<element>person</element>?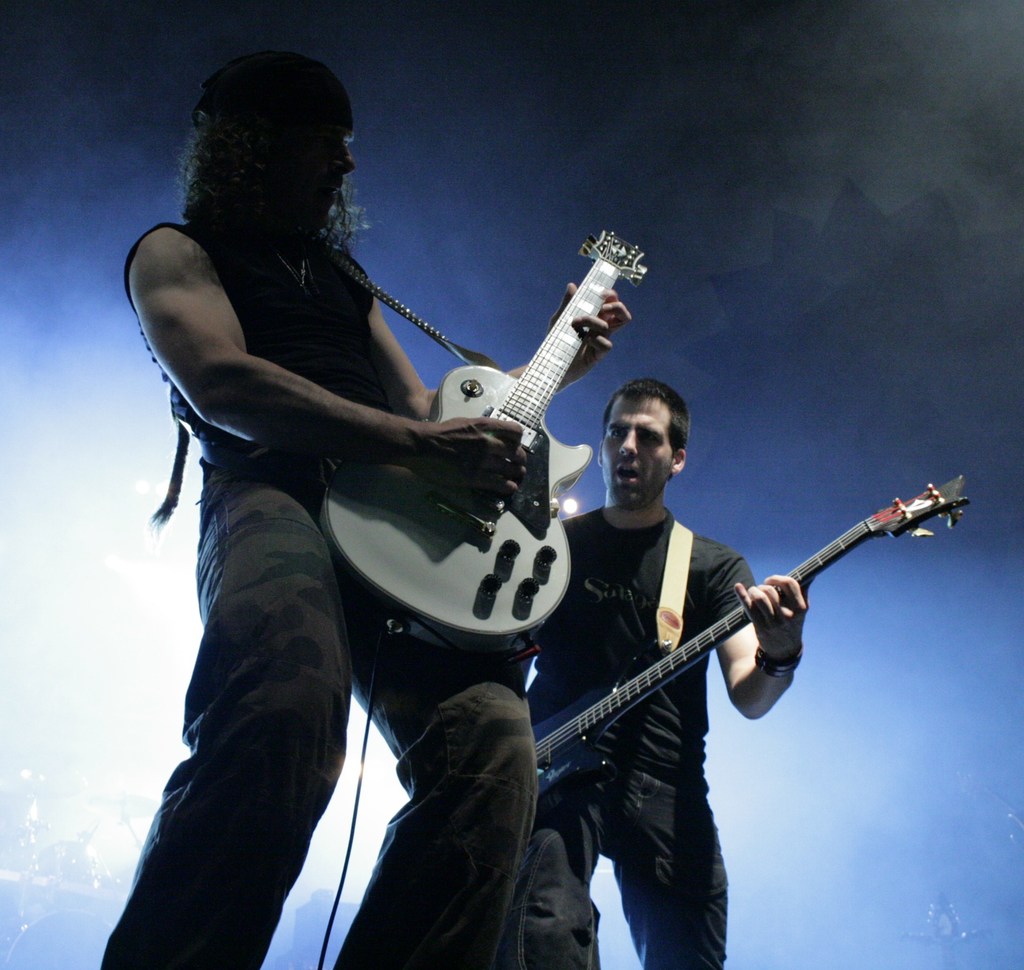
(x1=513, y1=376, x2=812, y2=969)
